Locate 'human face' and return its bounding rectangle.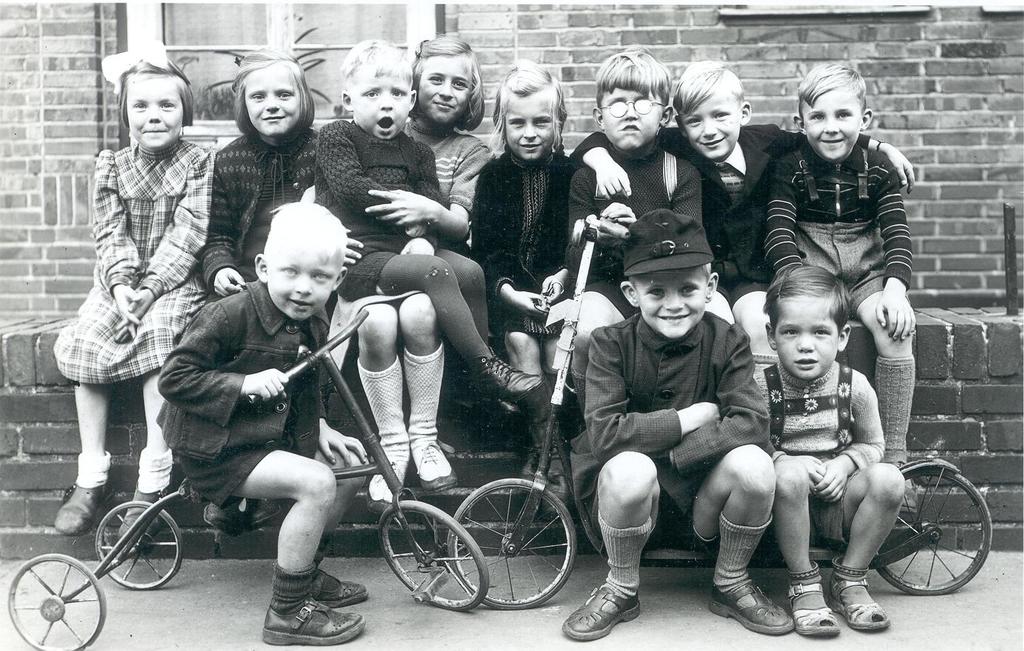
box=[352, 71, 404, 137].
